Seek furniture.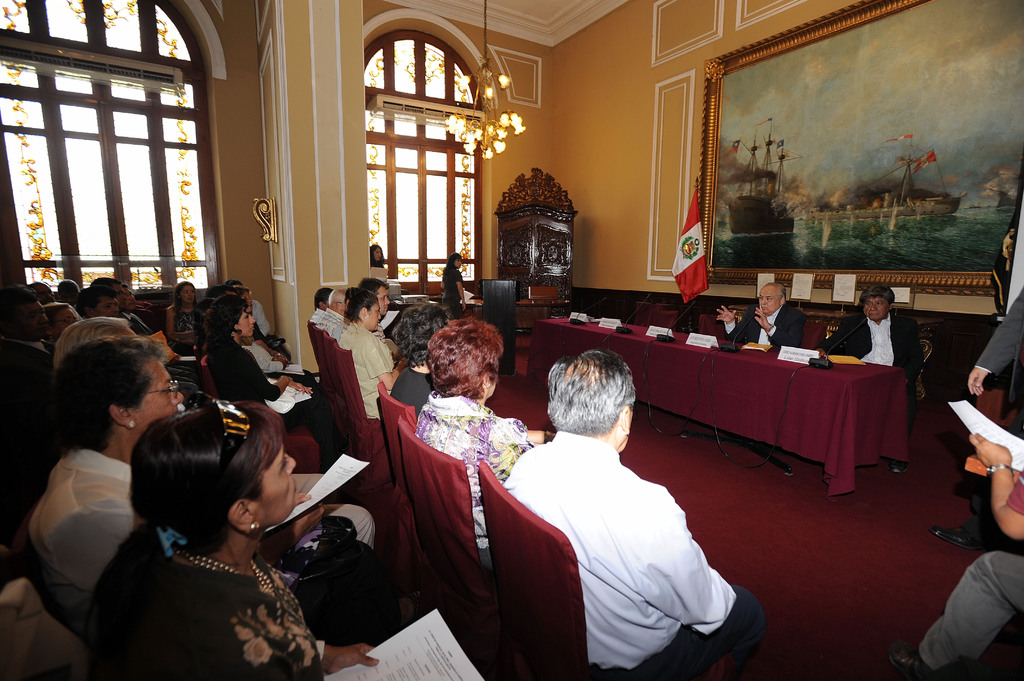
(8,493,70,621).
